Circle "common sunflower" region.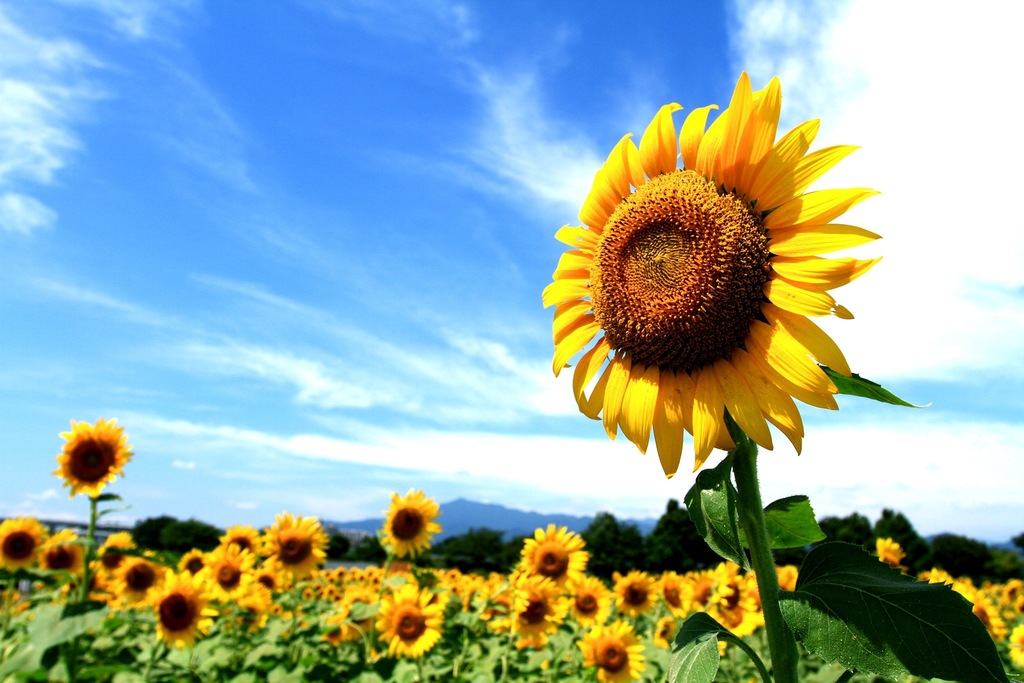
Region: bbox=(384, 493, 445, 558).
